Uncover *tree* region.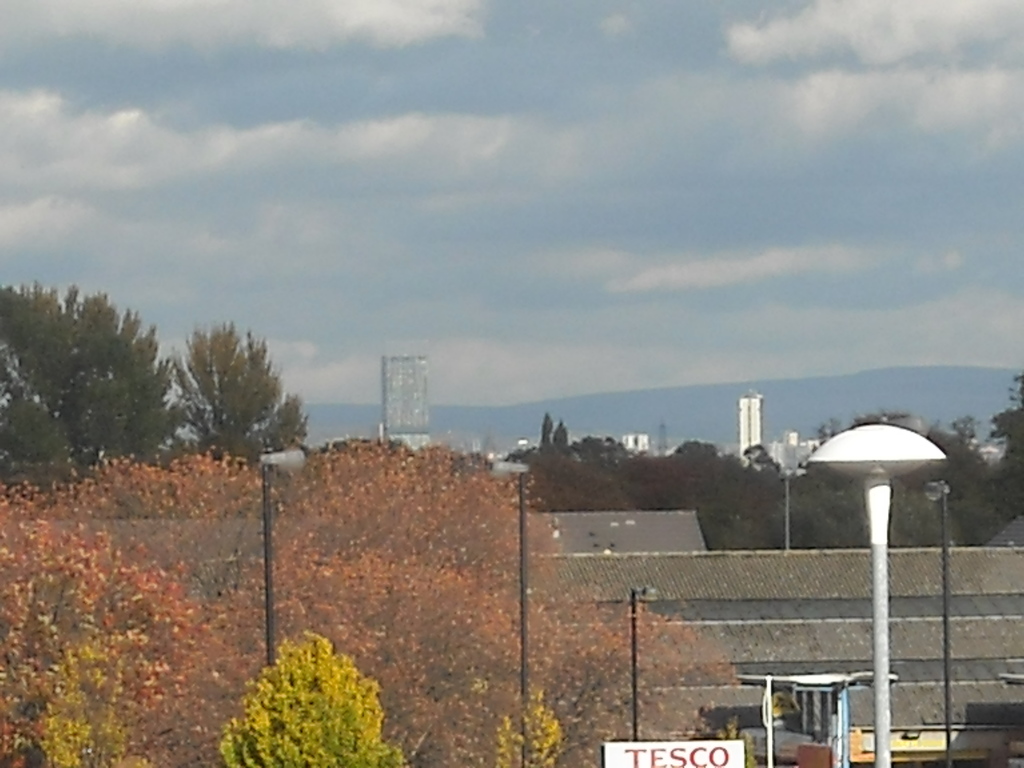
Uncovered: BBox(947, 381, 1023, 549).
